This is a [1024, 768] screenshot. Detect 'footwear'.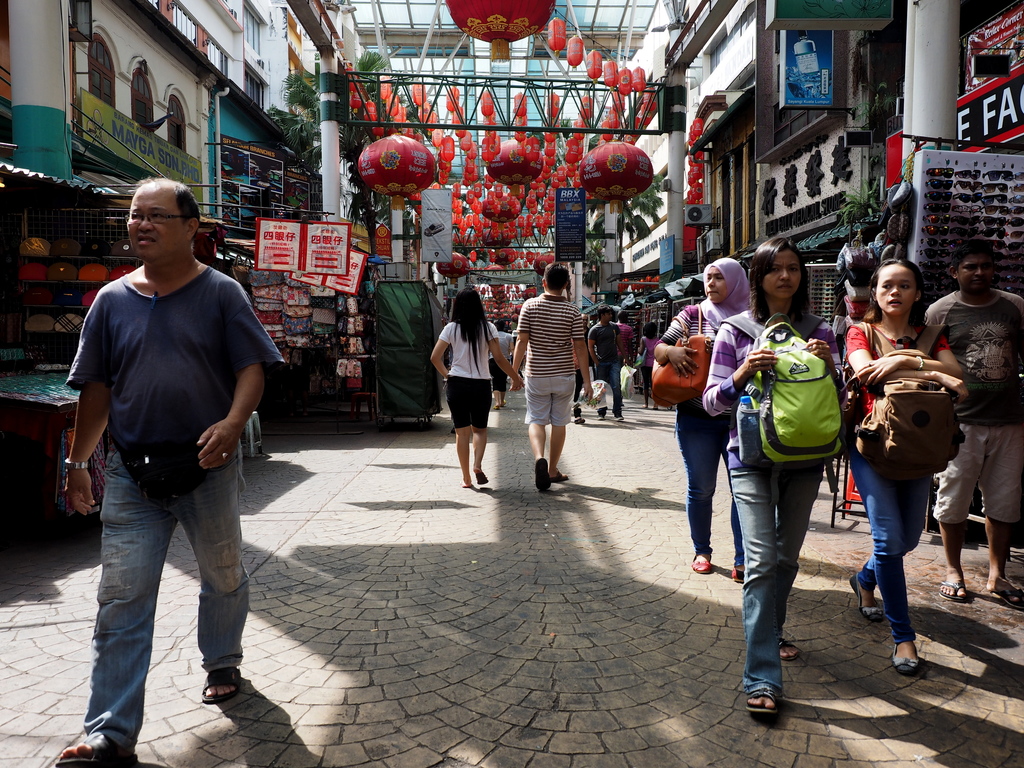
bbox(200, 662, 252, 703).
